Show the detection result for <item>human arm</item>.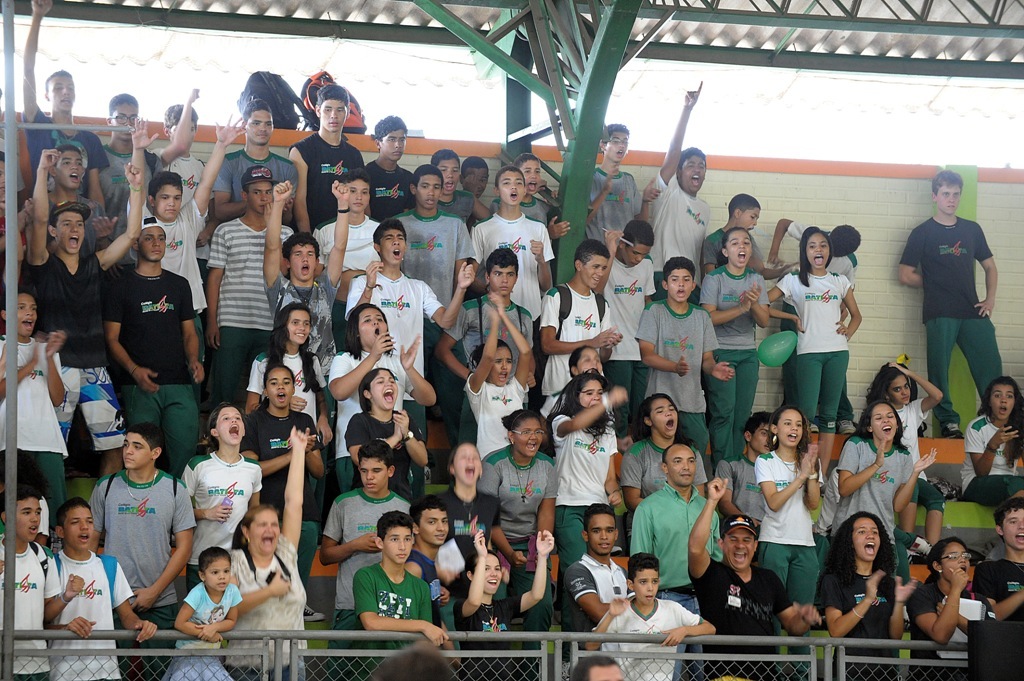
x1=242, y1=356, x2=270, y2=410.
